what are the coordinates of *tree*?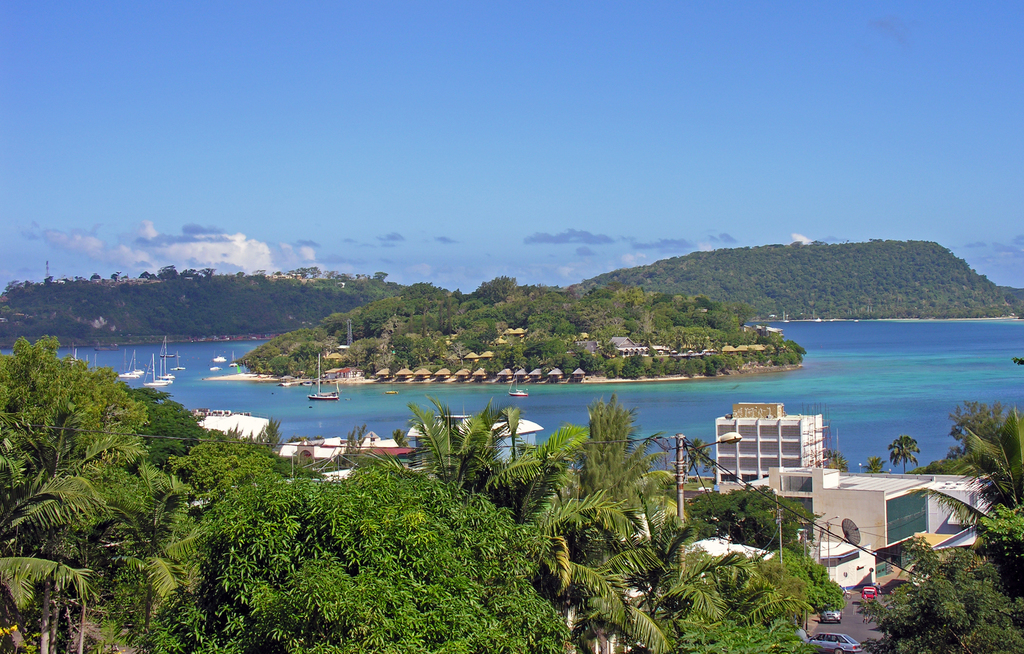
pyautogui.locateOnScreen(401, 278, 442, 309).
